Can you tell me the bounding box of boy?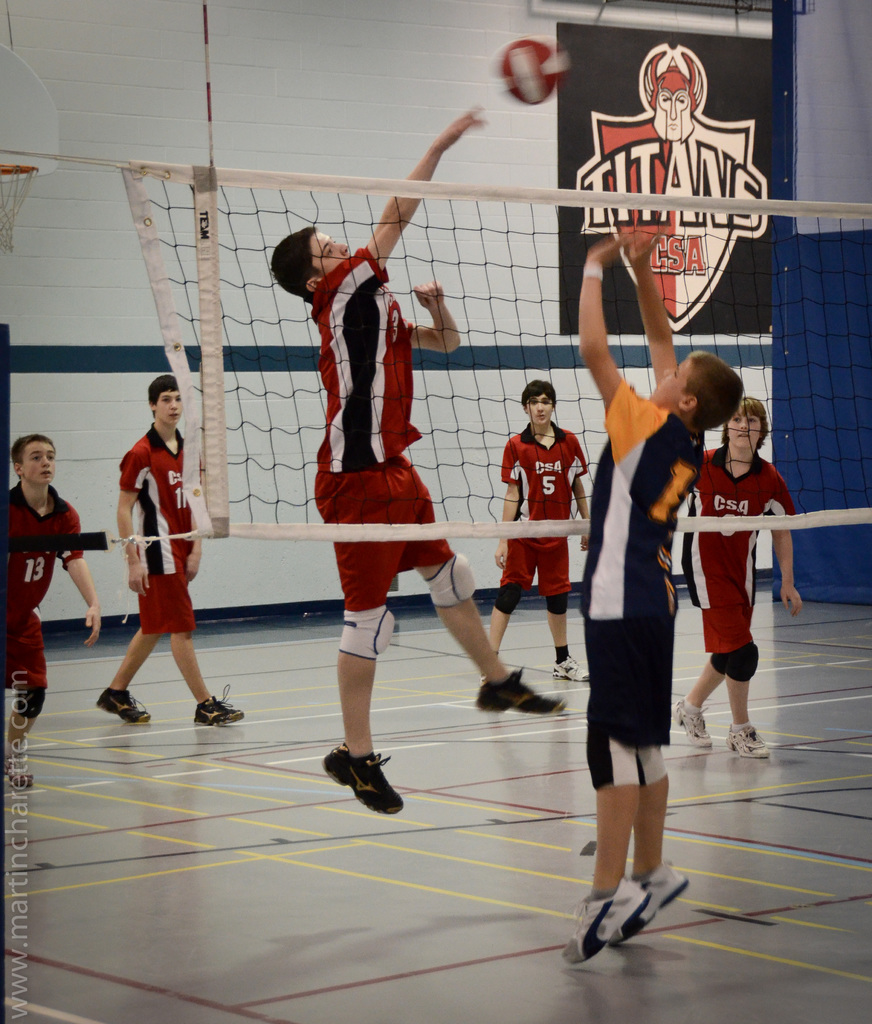
x1=76, y1=372, x2=239, y2=746.
